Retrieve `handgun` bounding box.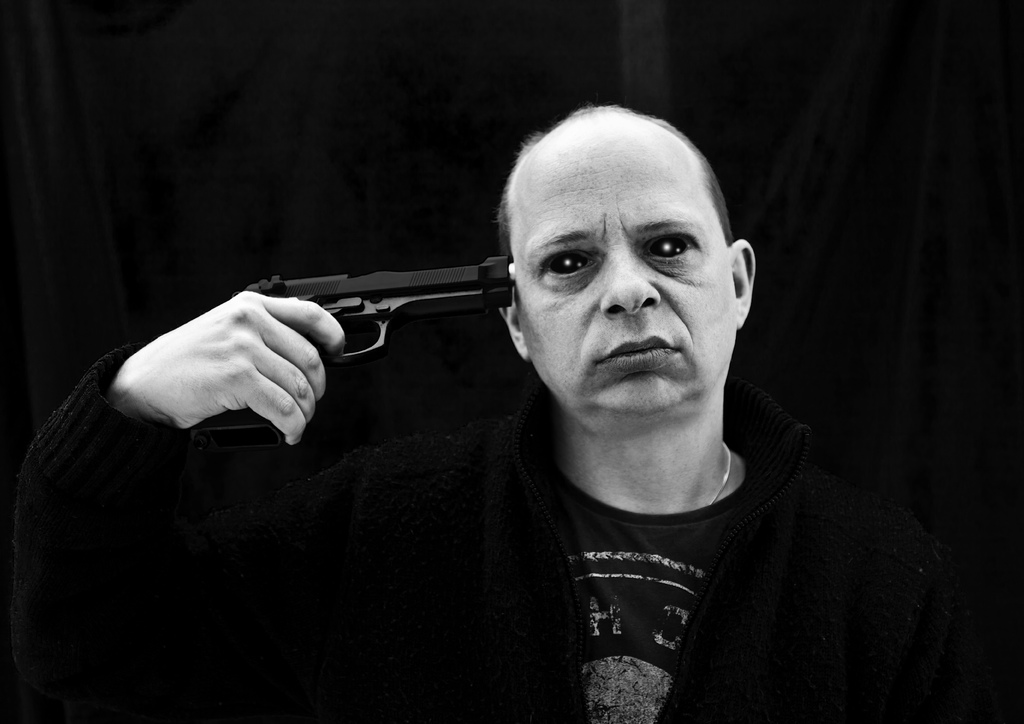
Bounding box: 197:254:512:454.
